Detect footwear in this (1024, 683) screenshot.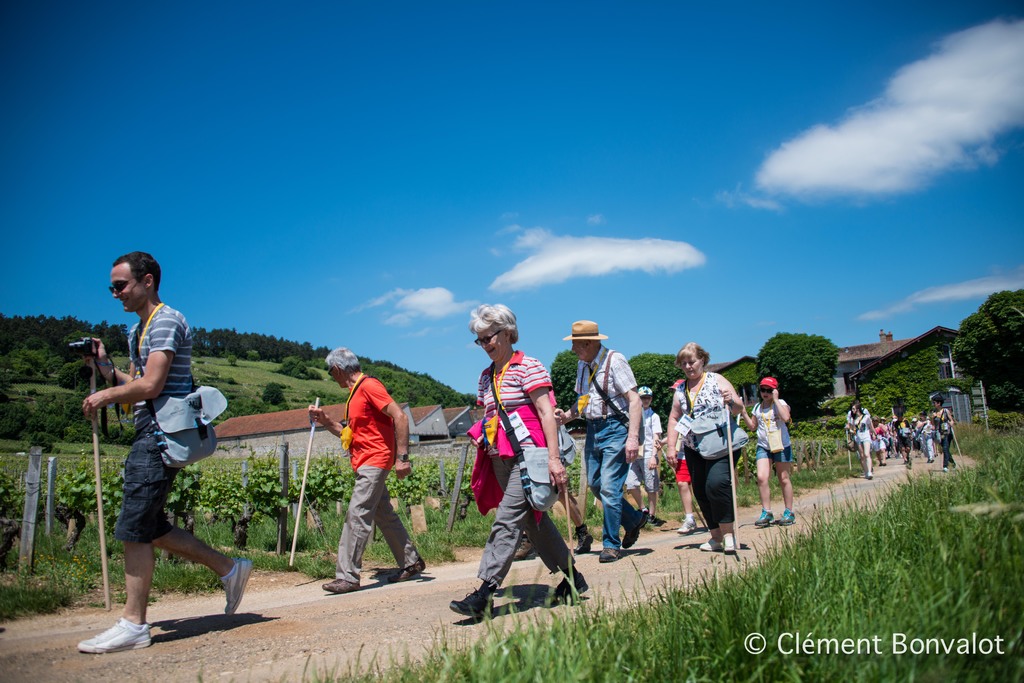
Detection: detection(219, 552, 249, 616).
